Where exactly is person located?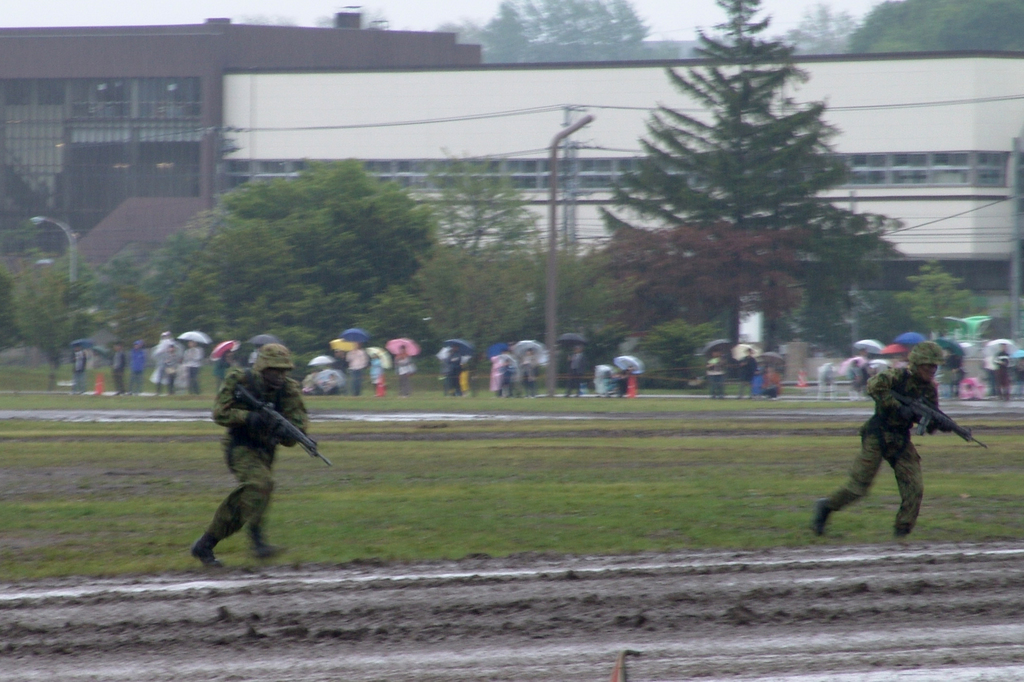
Its bounding box is [x1=762, y1=365, x2=781, y2=401].
